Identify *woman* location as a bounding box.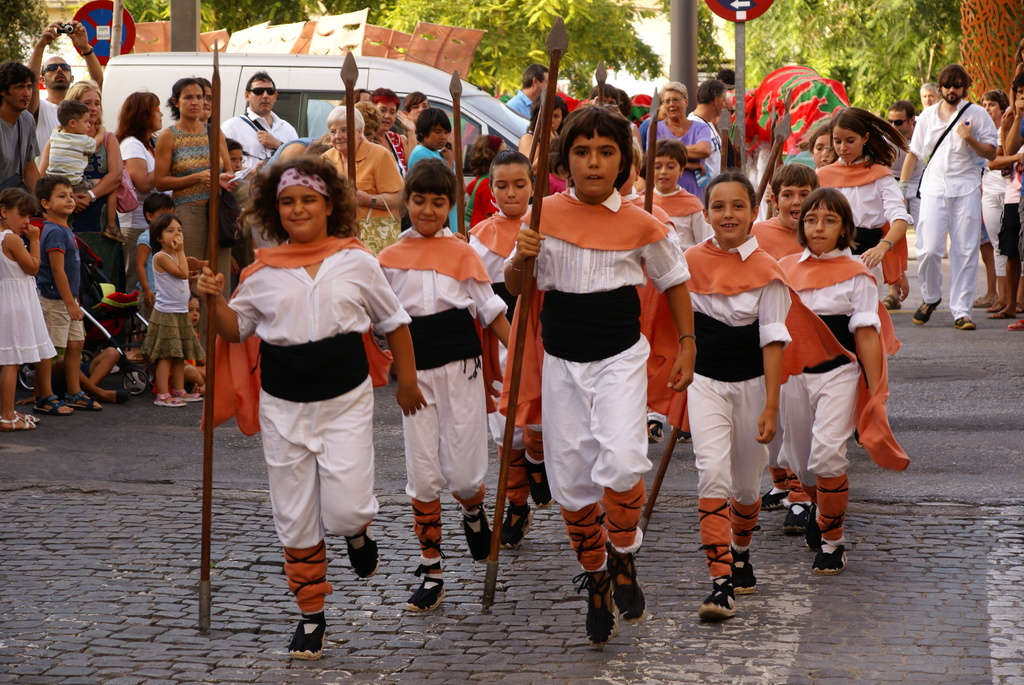
rect(37, 80, 118, 232).
